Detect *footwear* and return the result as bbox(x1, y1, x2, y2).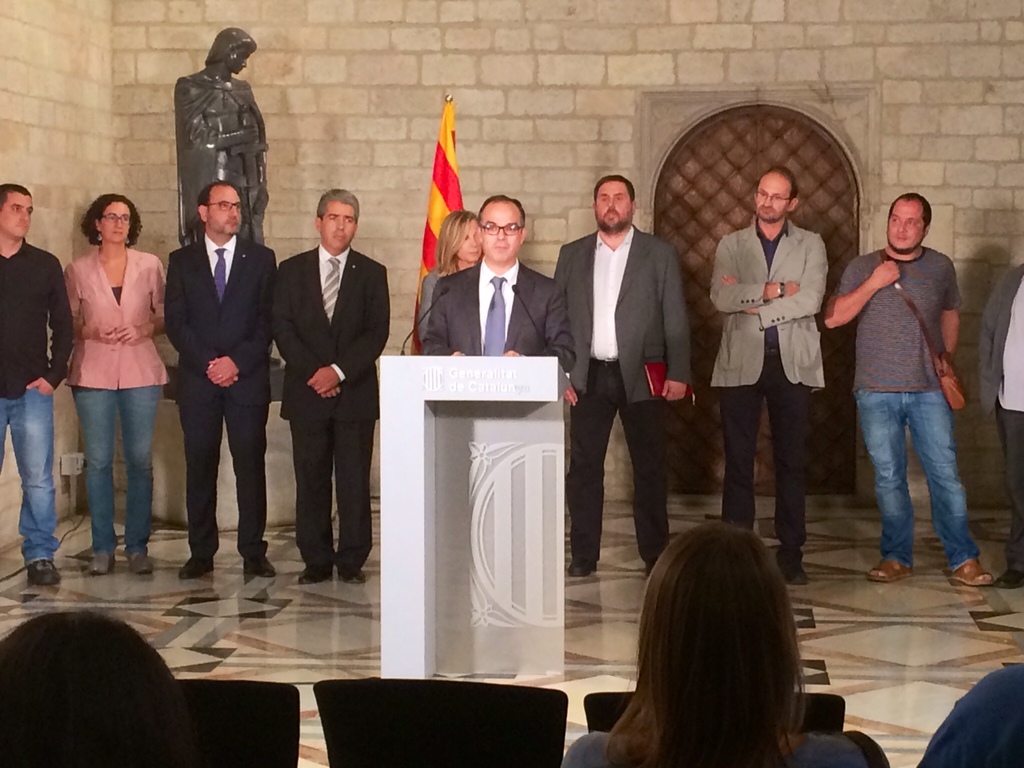
bbox(26, 560, 58, 586).
